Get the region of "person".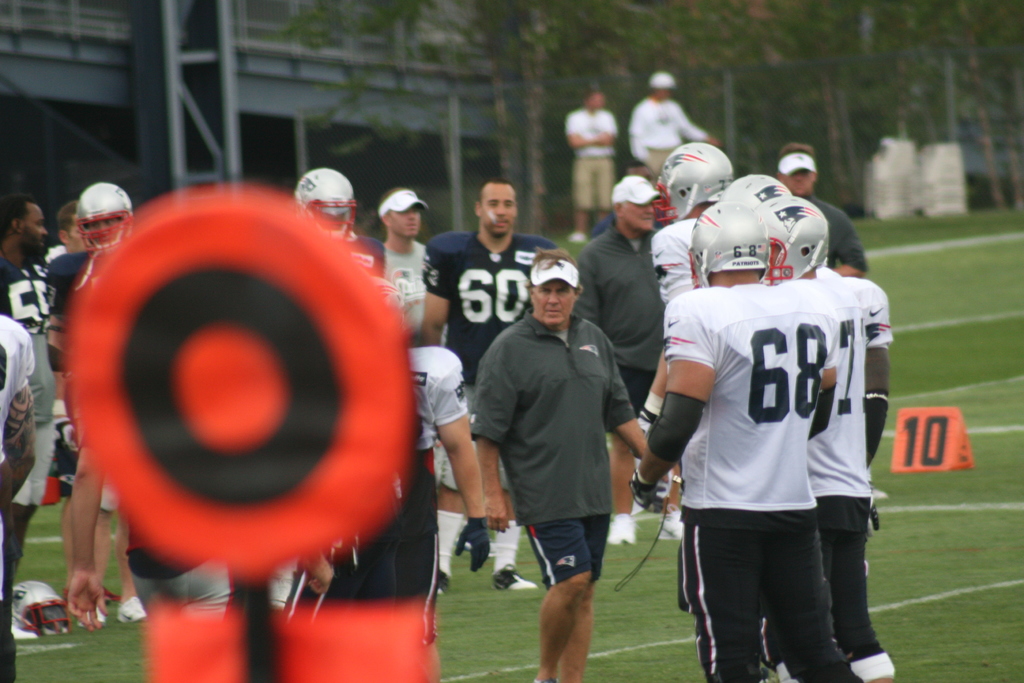
(x1=567, y1=168, x2=685, y2=550).
